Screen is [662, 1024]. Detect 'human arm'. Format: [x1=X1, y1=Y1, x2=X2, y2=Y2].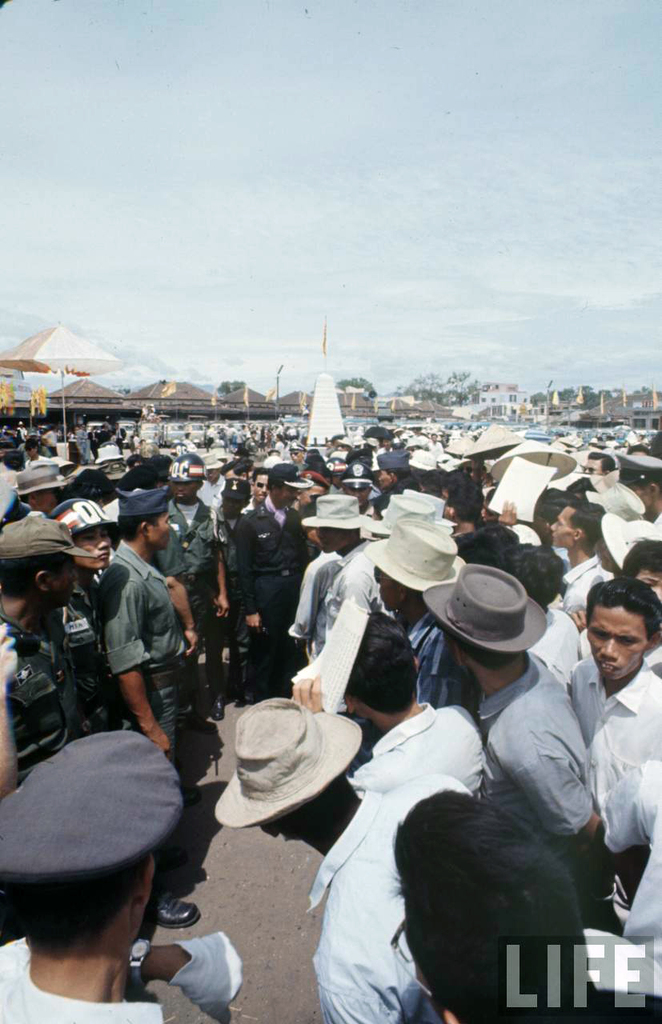
[x1=174, y1=572, x2=199, y2=669].
